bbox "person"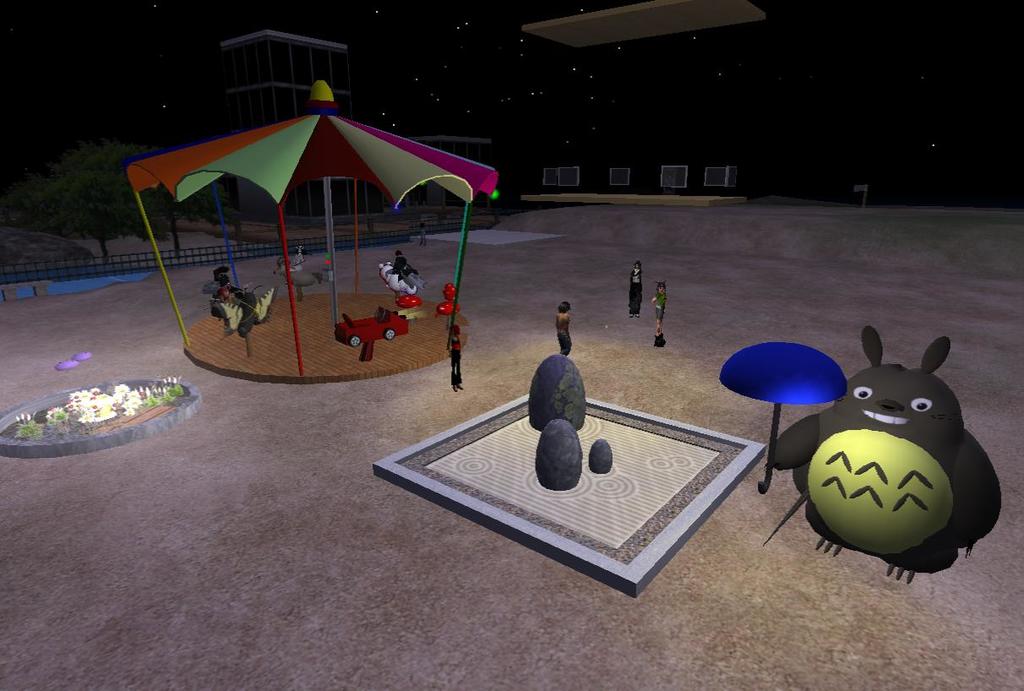
select_region(452, 327, 461, 388)
